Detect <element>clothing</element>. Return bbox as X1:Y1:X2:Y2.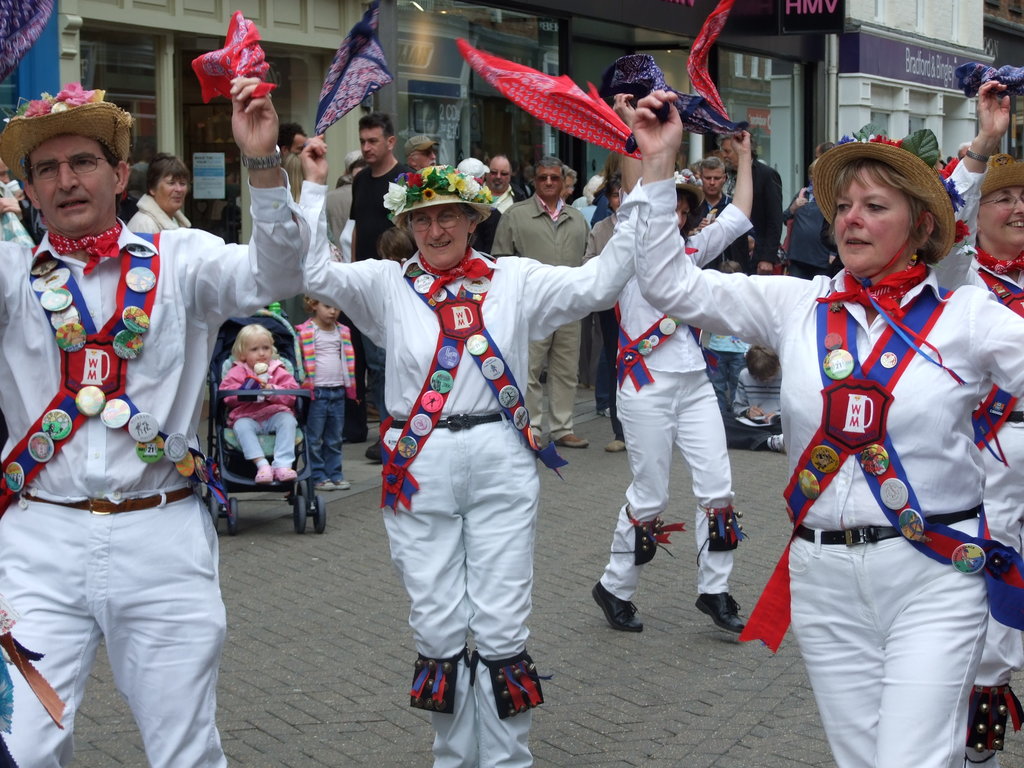
128:190:188:236.
